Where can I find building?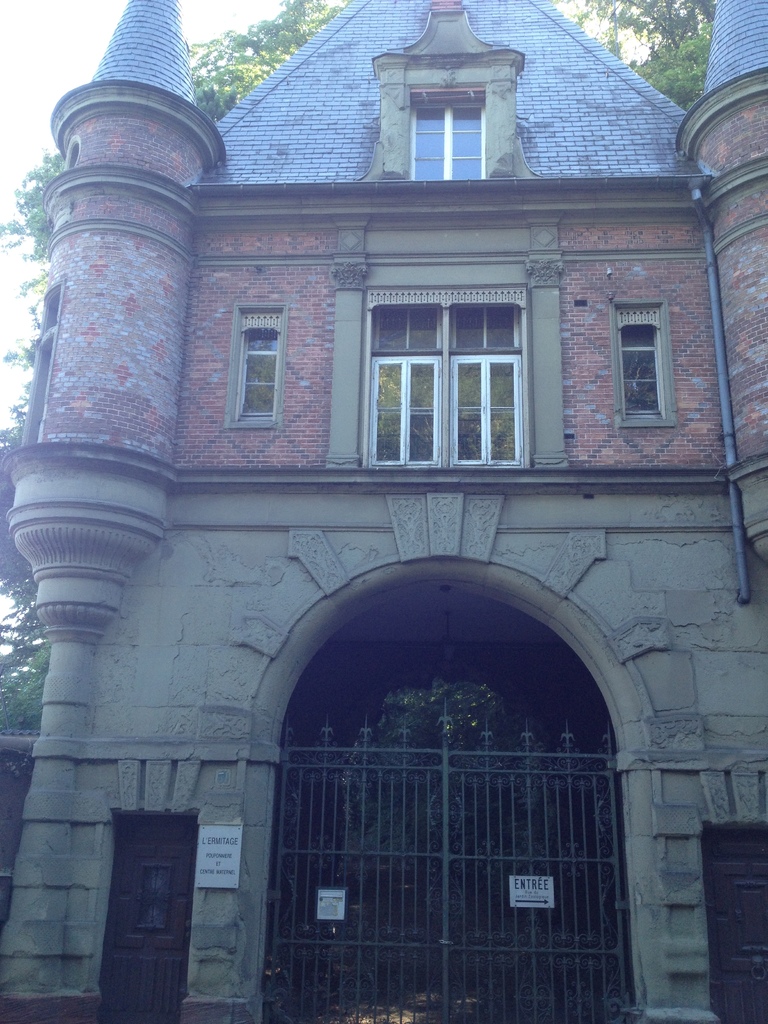
You can find it at (0, 5, 767, 1023).
